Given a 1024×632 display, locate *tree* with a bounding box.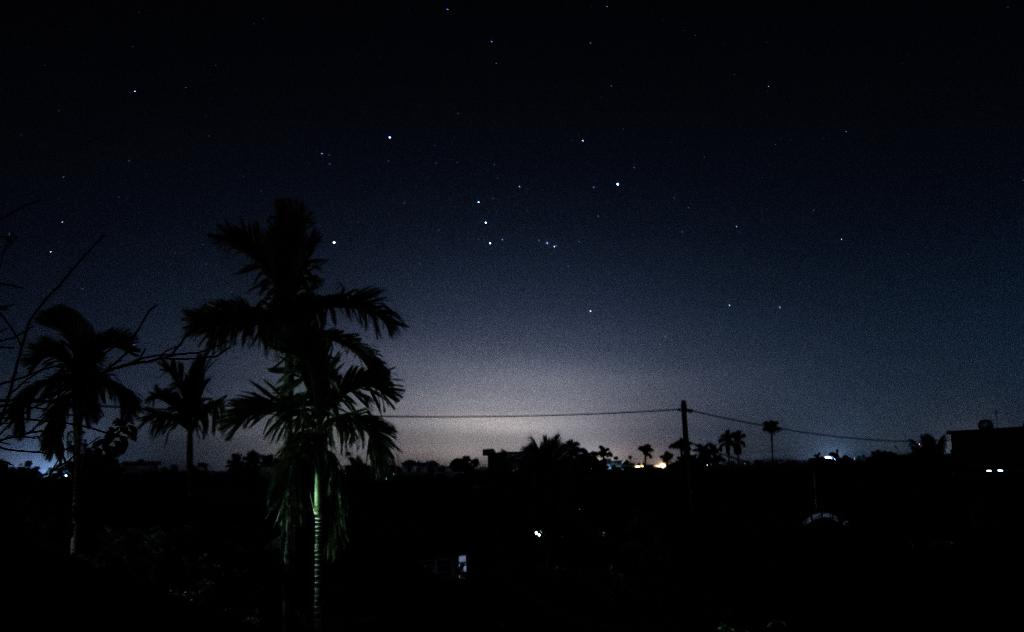
Located: [698,438,722,471].
